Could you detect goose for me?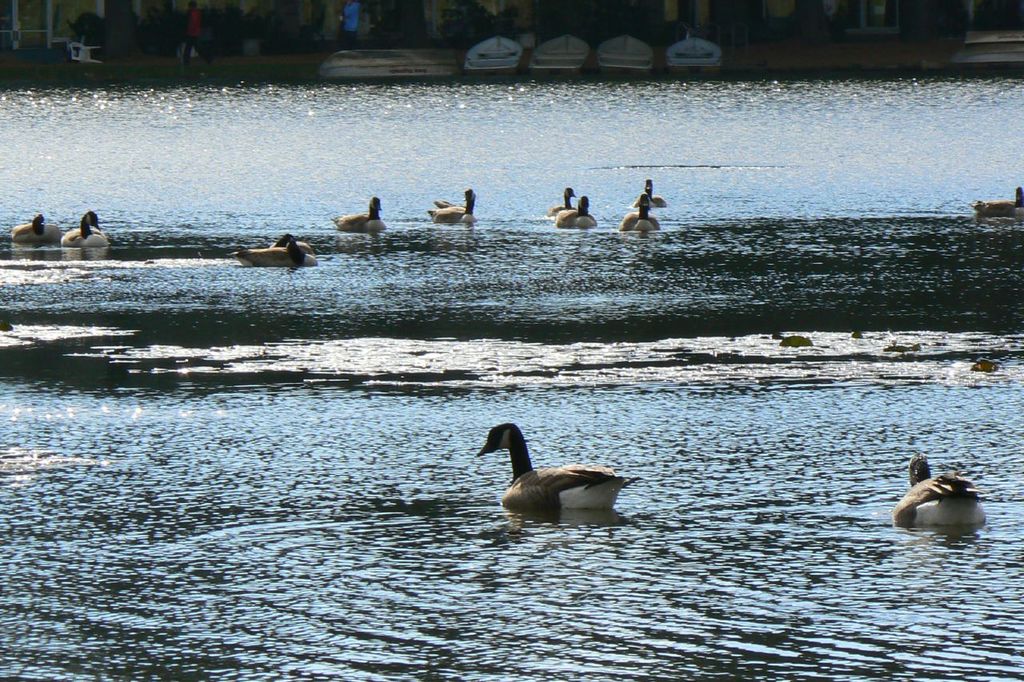
Detection result: region(422, 186, 478, 224).
